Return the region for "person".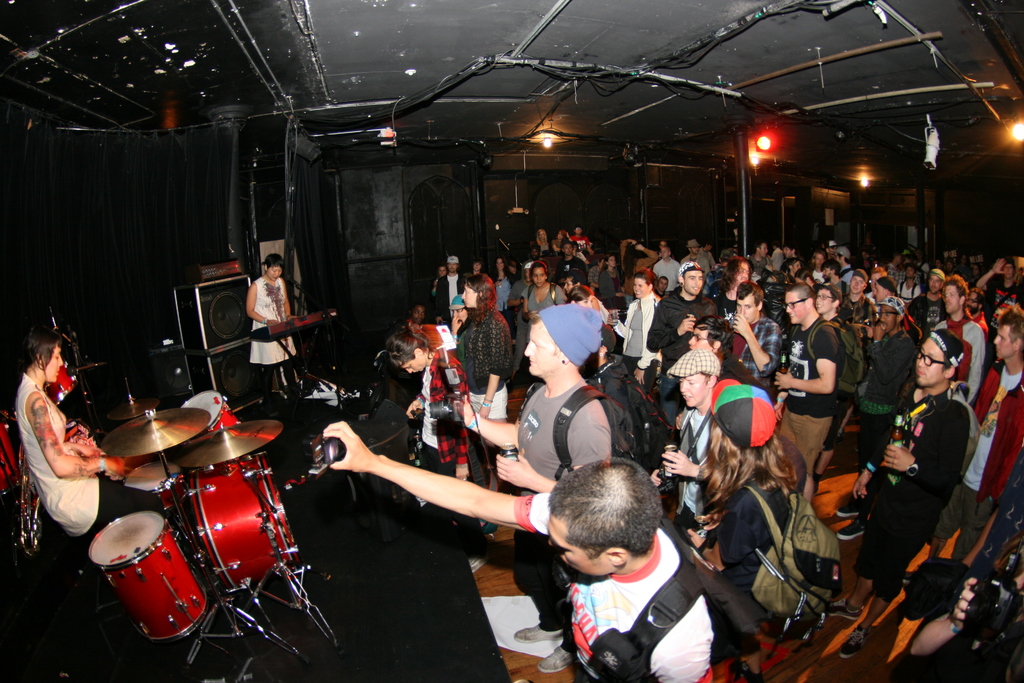
504, 259, 521, 285.
